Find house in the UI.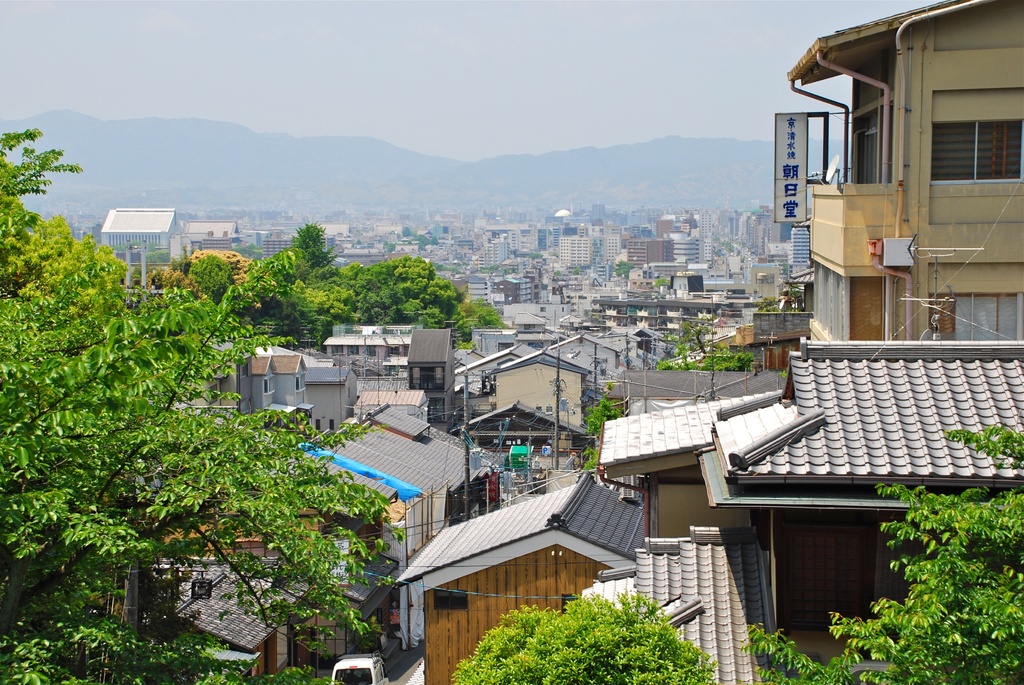
UI element at [396,471,646,684].
